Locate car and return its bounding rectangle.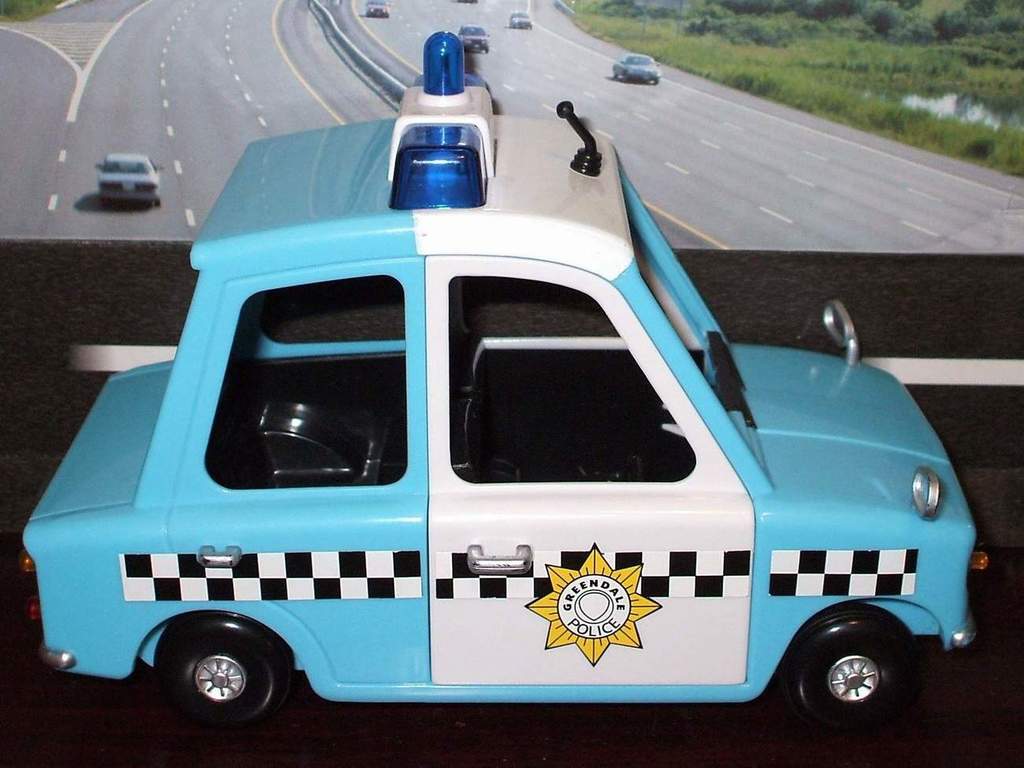
BBox(58, 87, 948, 714).
